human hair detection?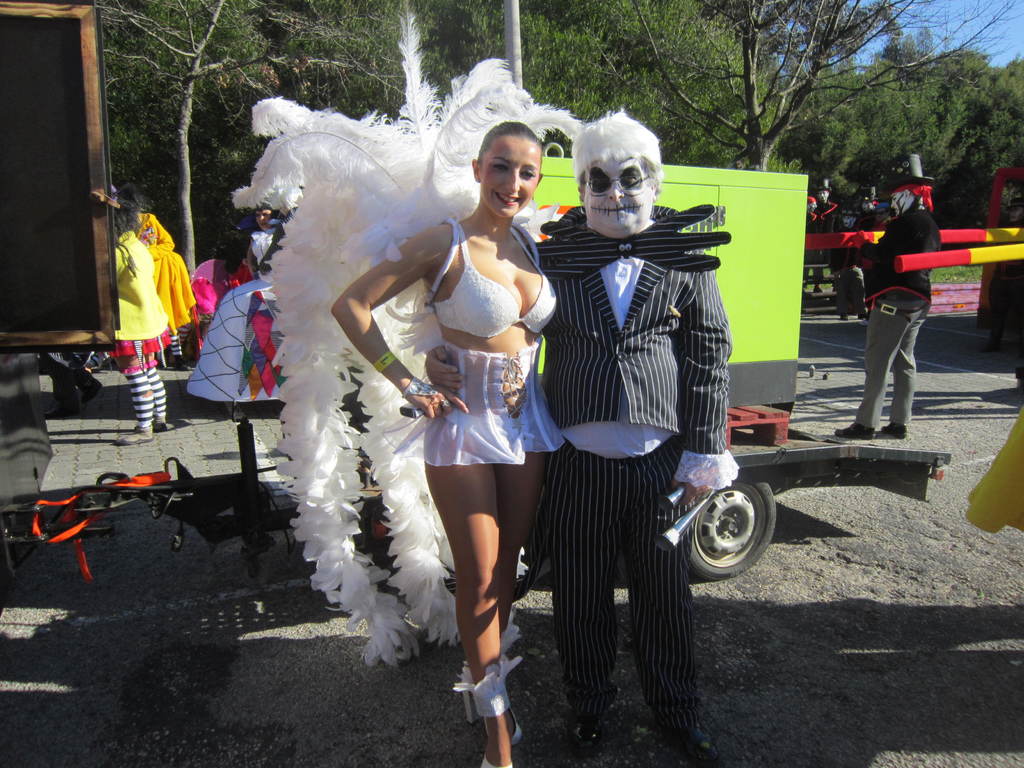
(462,111,546,216)
